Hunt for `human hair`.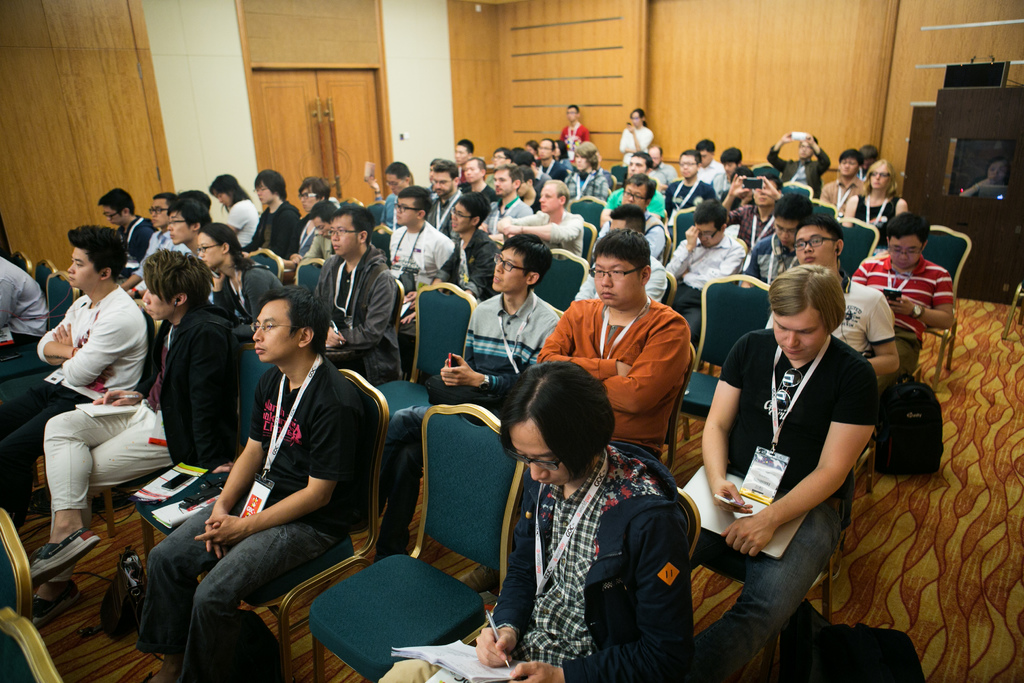
Hunted down at <box>525,140,541,147</box>.
